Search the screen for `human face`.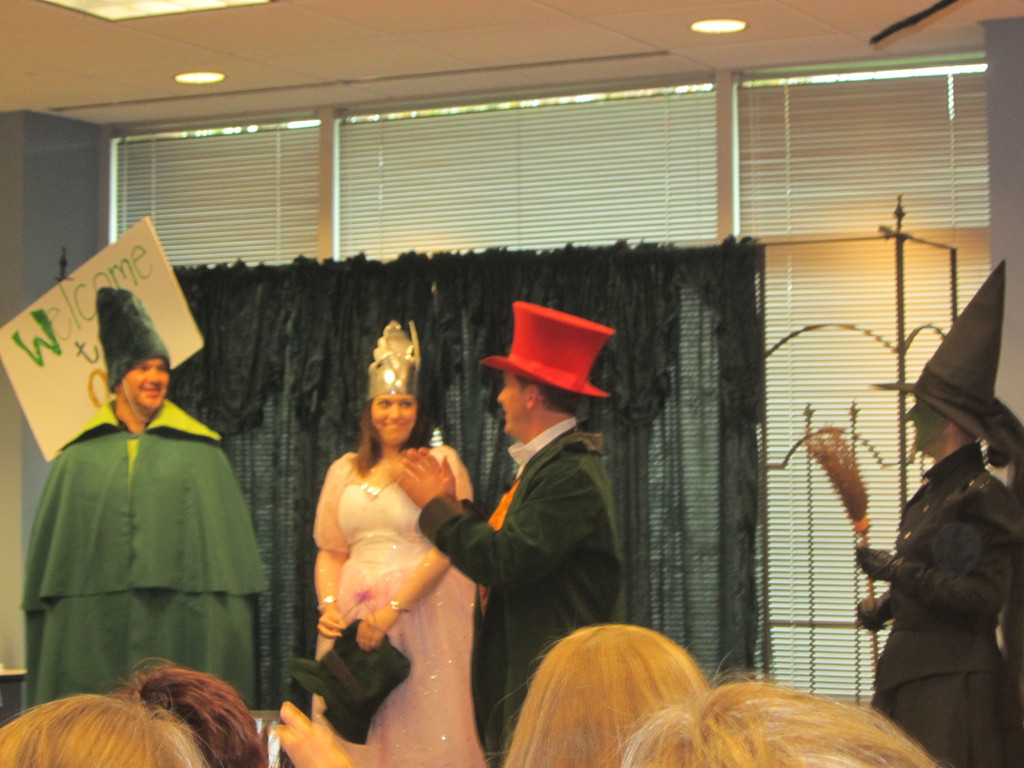
Found at <region>369, 397, 417, 446</region>.
